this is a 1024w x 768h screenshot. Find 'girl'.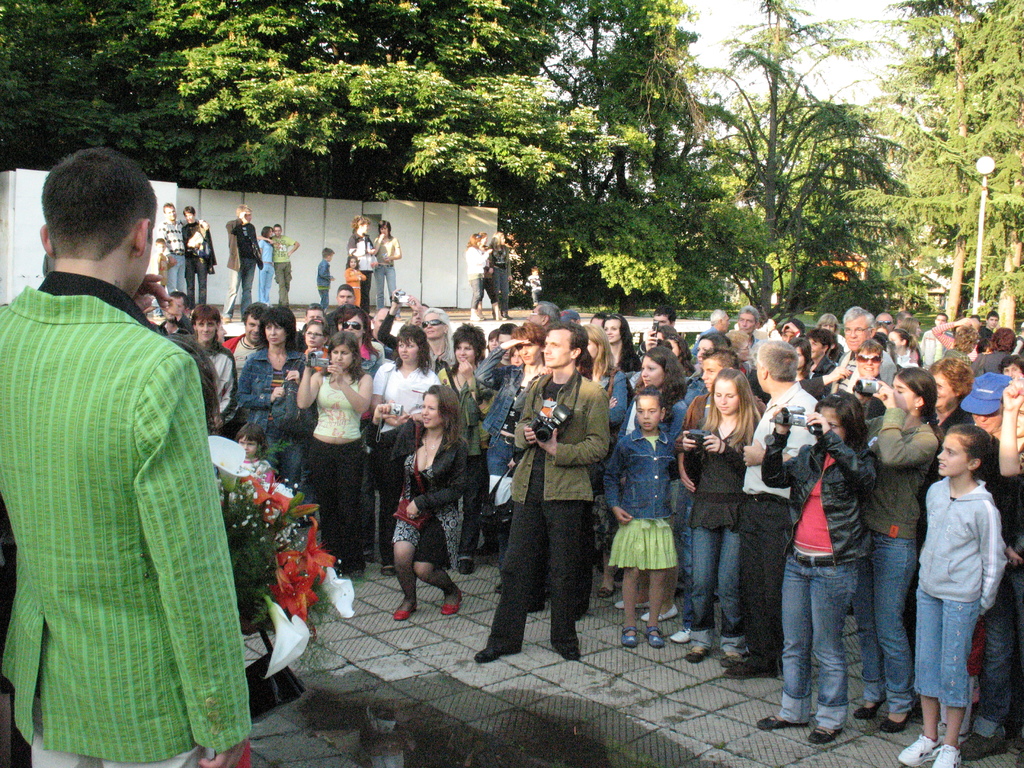
Bounding box: crop(344, 255, 366, 302).
